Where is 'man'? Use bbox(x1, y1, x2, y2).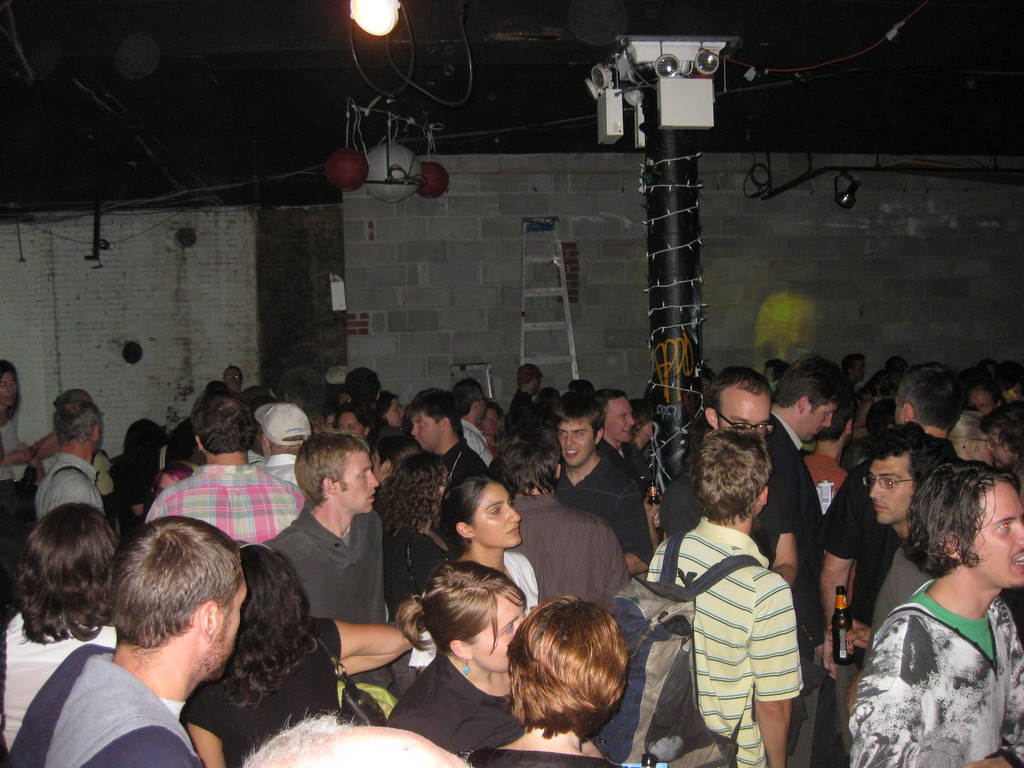
bbox(594, 387, 647, 498).
